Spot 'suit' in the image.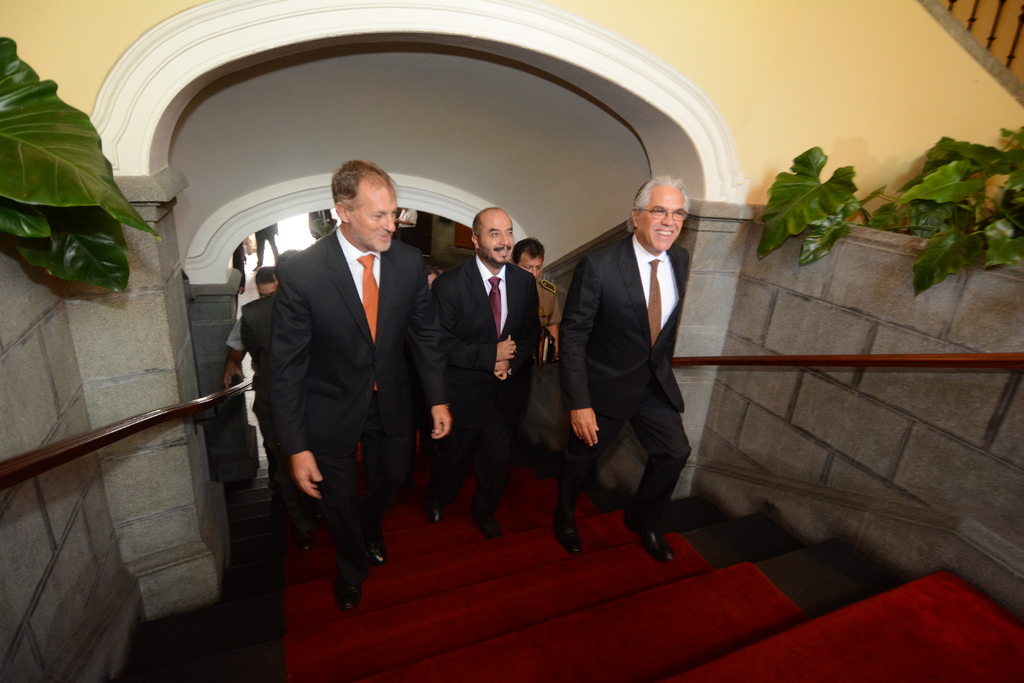
'suit' found at region(431, 257, 541, 522).
